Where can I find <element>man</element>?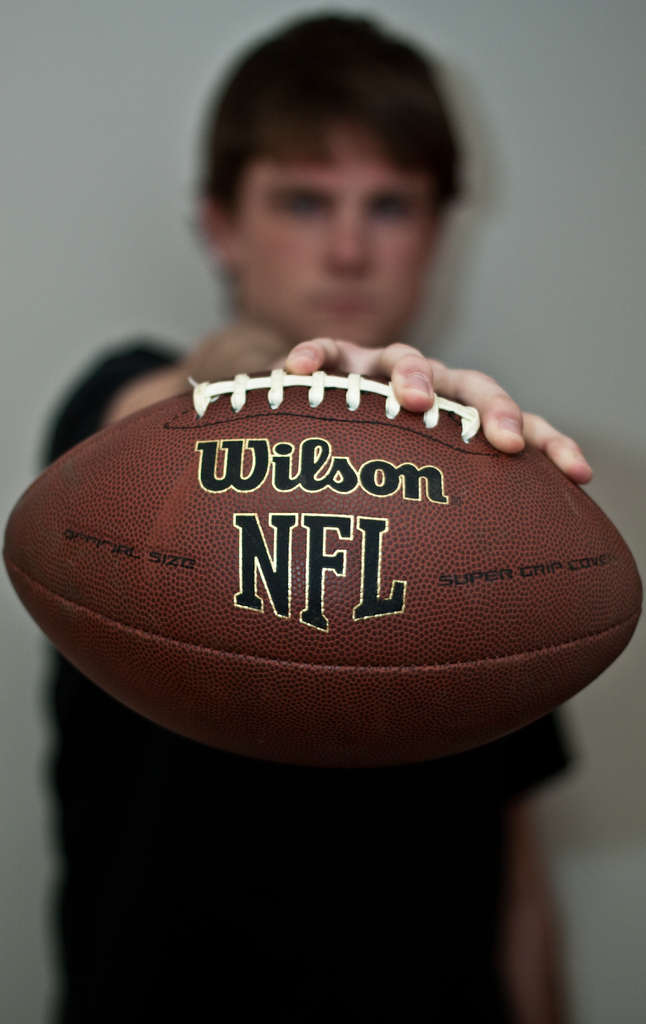
You can find it at [x1=41, y1=13, x2=595, y2=1023].
